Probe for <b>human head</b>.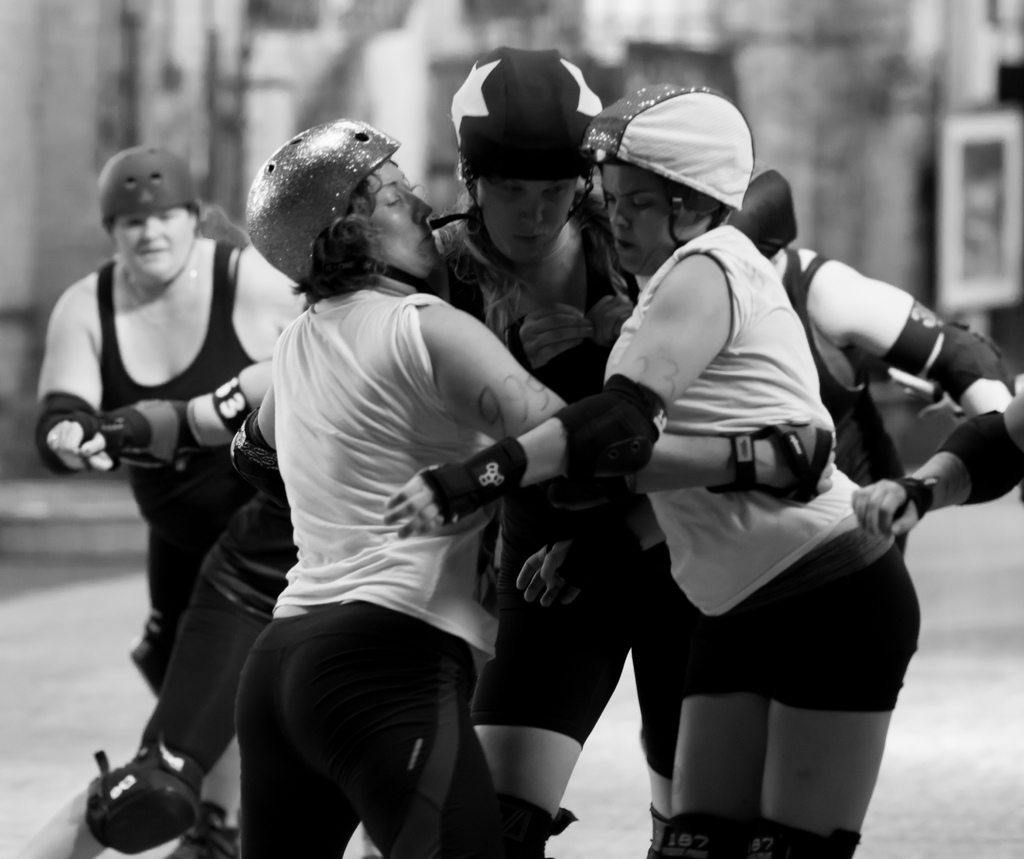
Probe result: (582,80,751,285).
